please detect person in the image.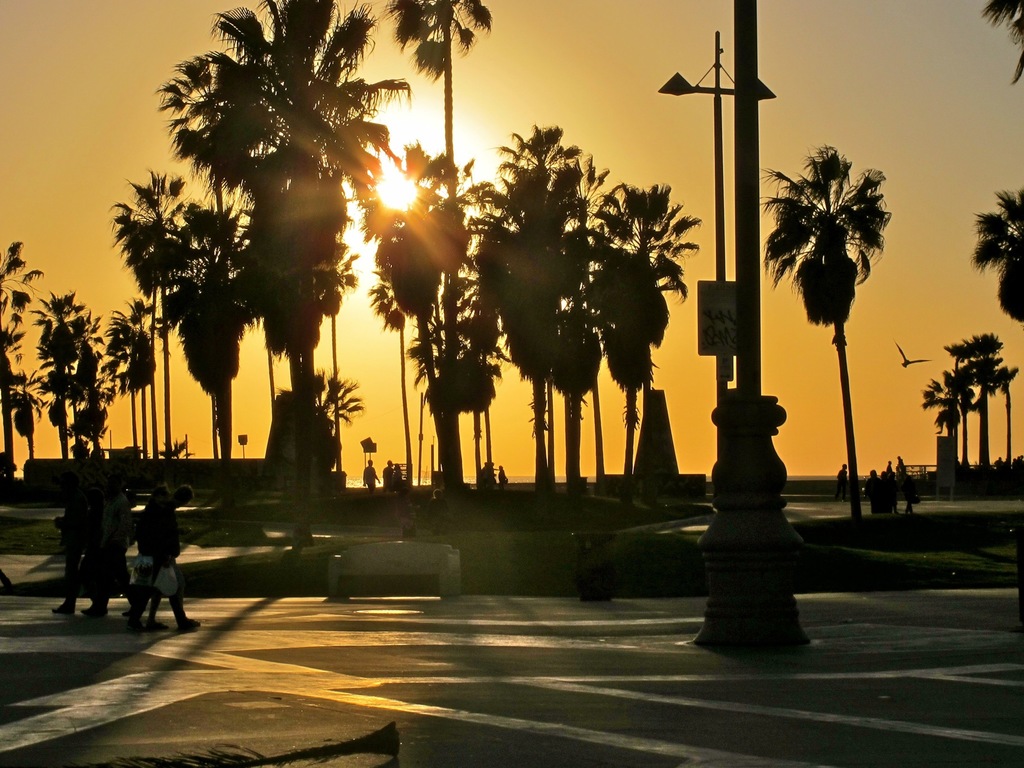
BBox(56, 461, 111, 609).
